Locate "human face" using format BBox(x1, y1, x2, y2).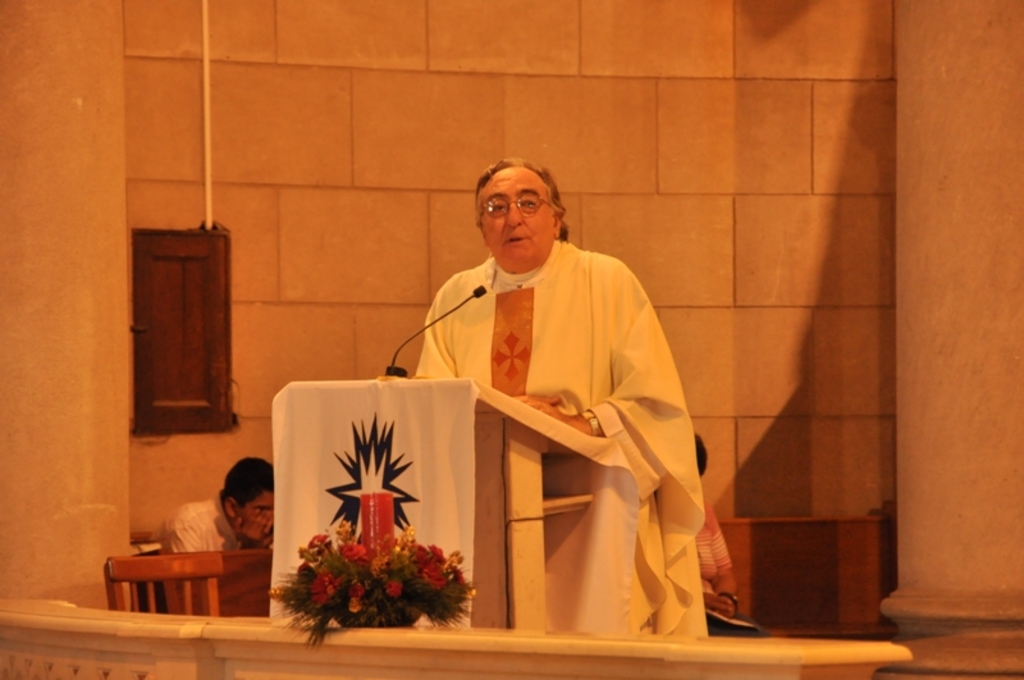
BBox(239, 490, 274, 525).
